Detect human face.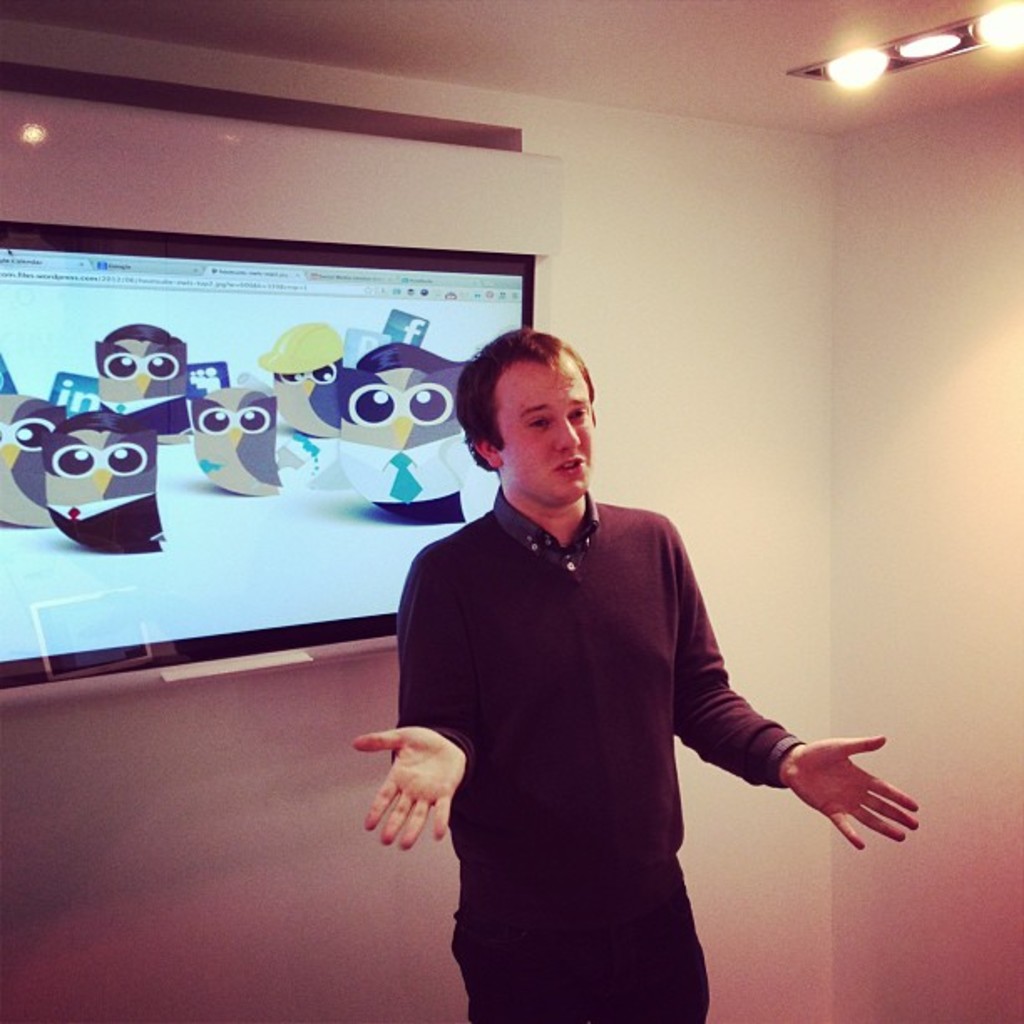
Detected at 492, 366, 596, 499.
